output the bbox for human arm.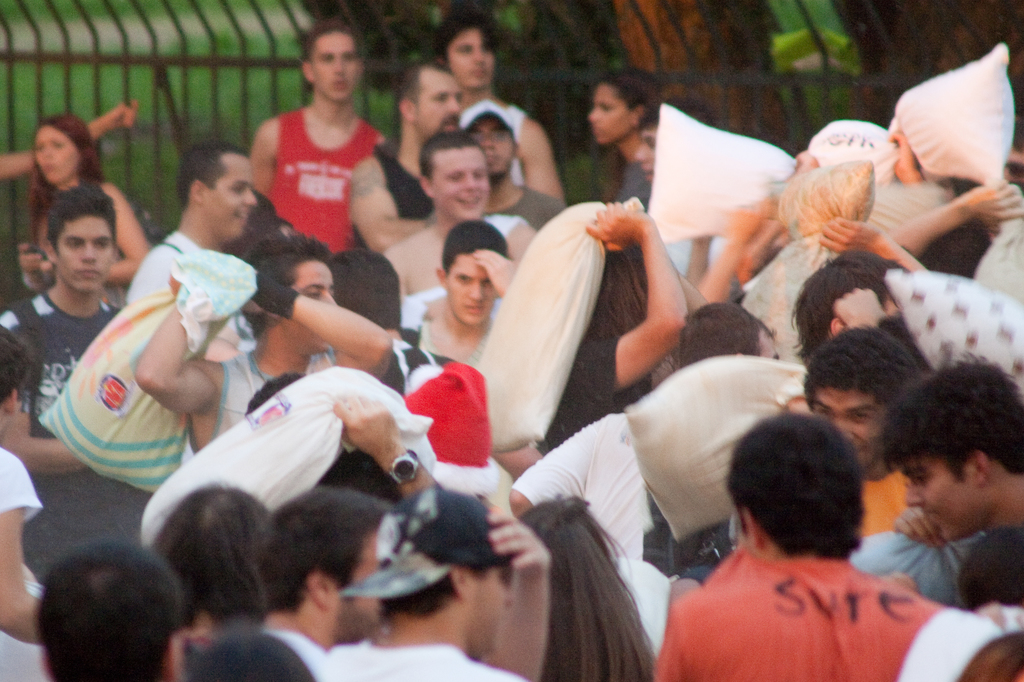
[x1=99, y1=183, x2=138, y2=273].
